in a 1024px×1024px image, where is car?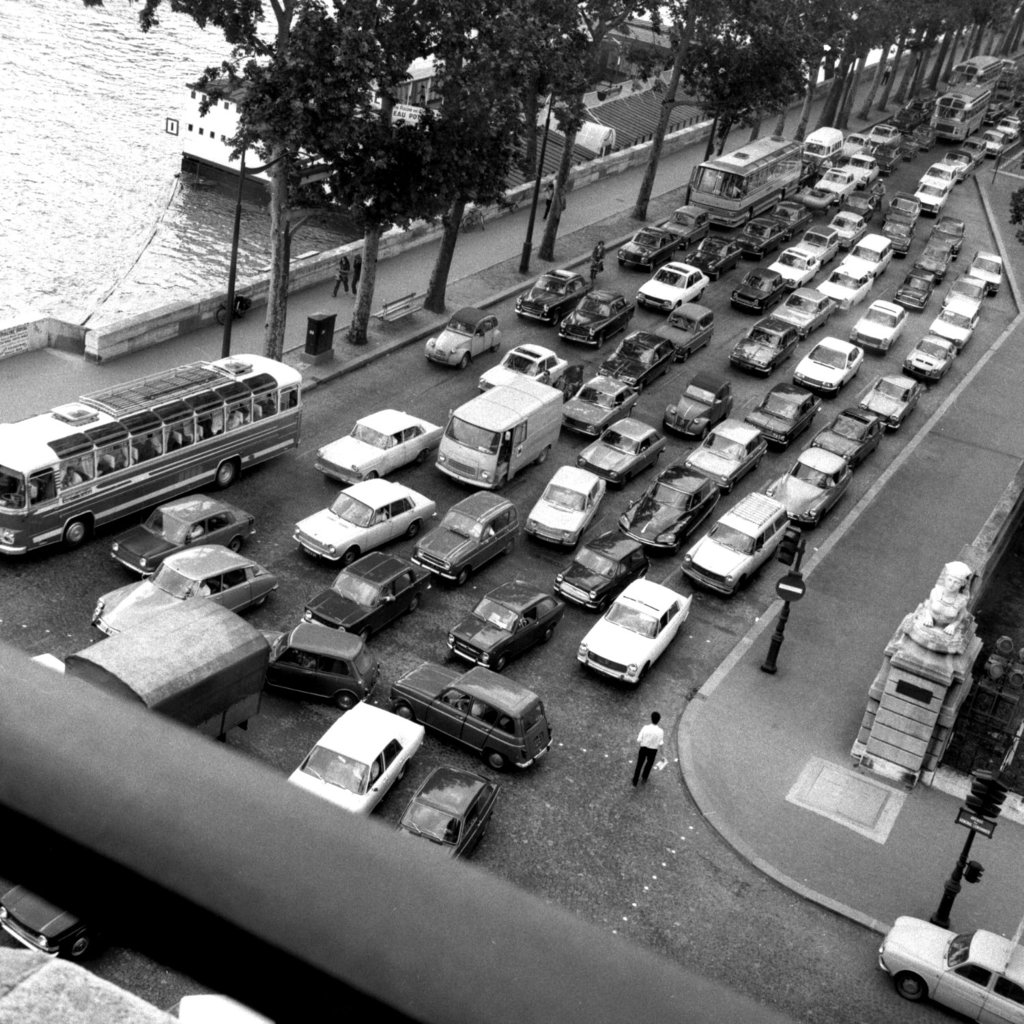
detection(874, 118, 898, 167).
